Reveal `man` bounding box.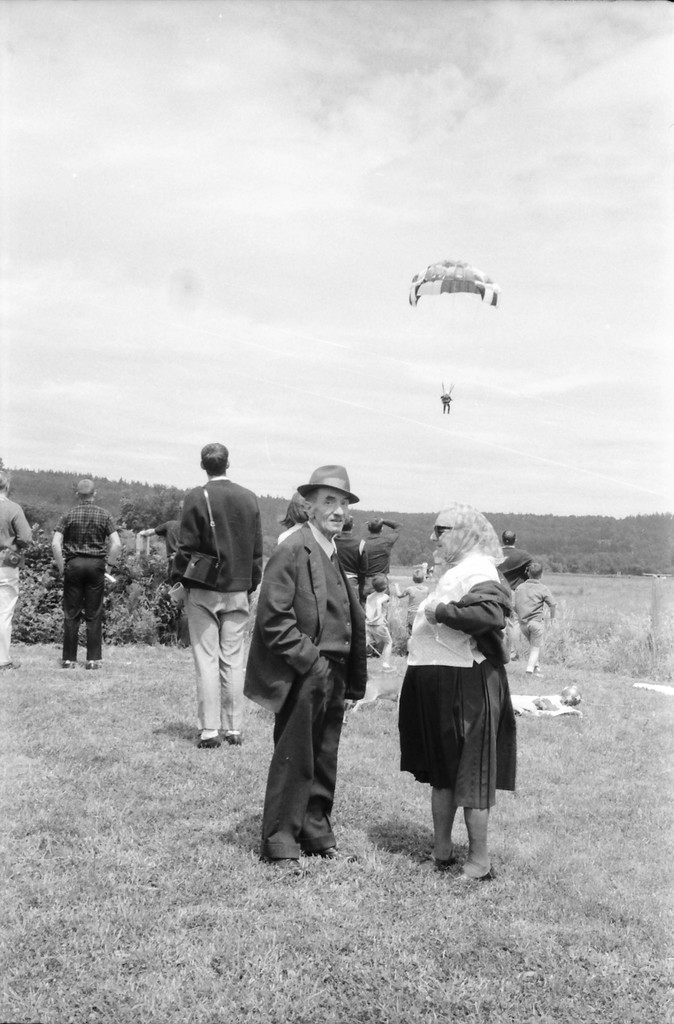
Revealed: <bbox>170, 442, 261, 748</bbox>.
